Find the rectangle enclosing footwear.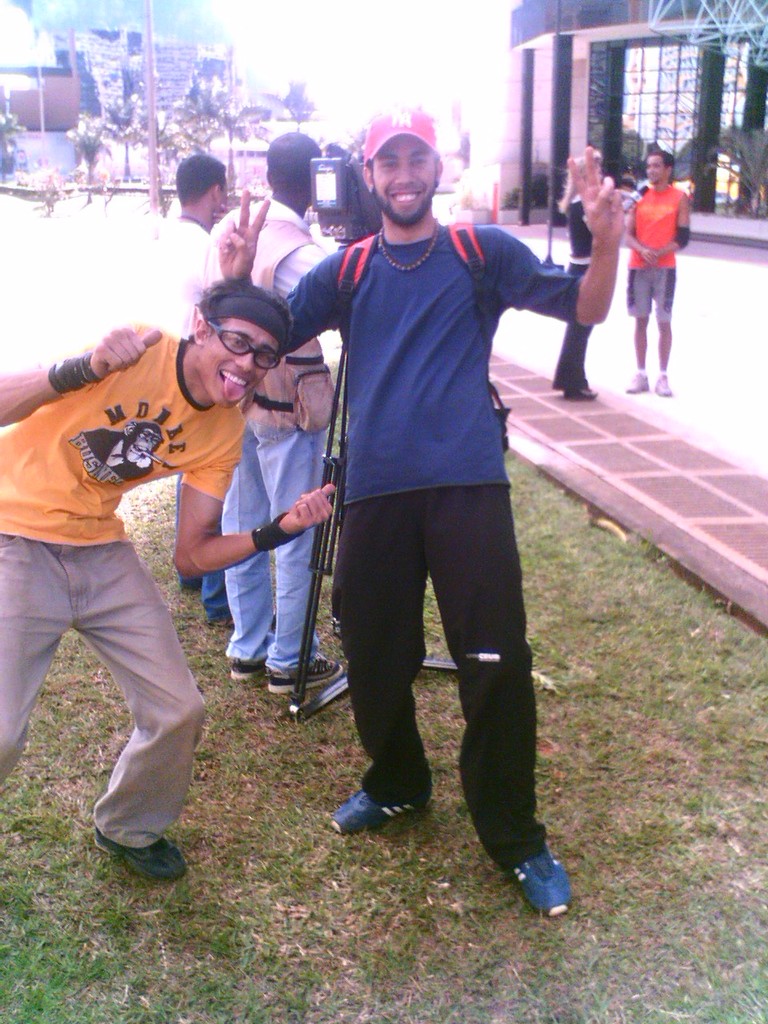
x1=83 y1=834 x2=187 y2=882.
